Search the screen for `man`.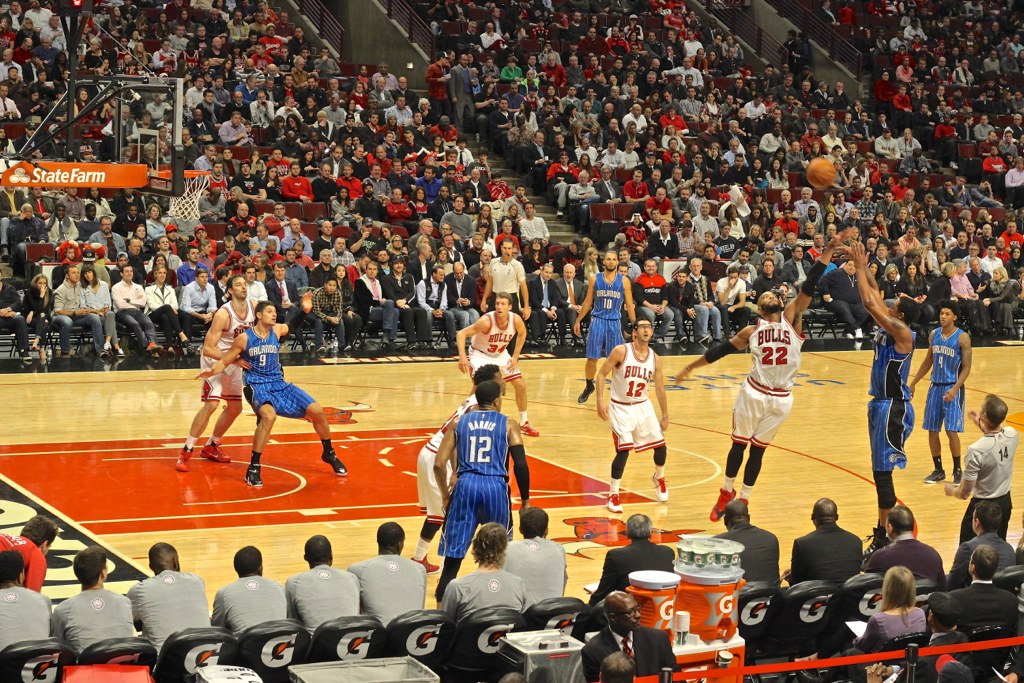
Found at pyautogui.locateOnScreen(405, 215, 437, 259).
